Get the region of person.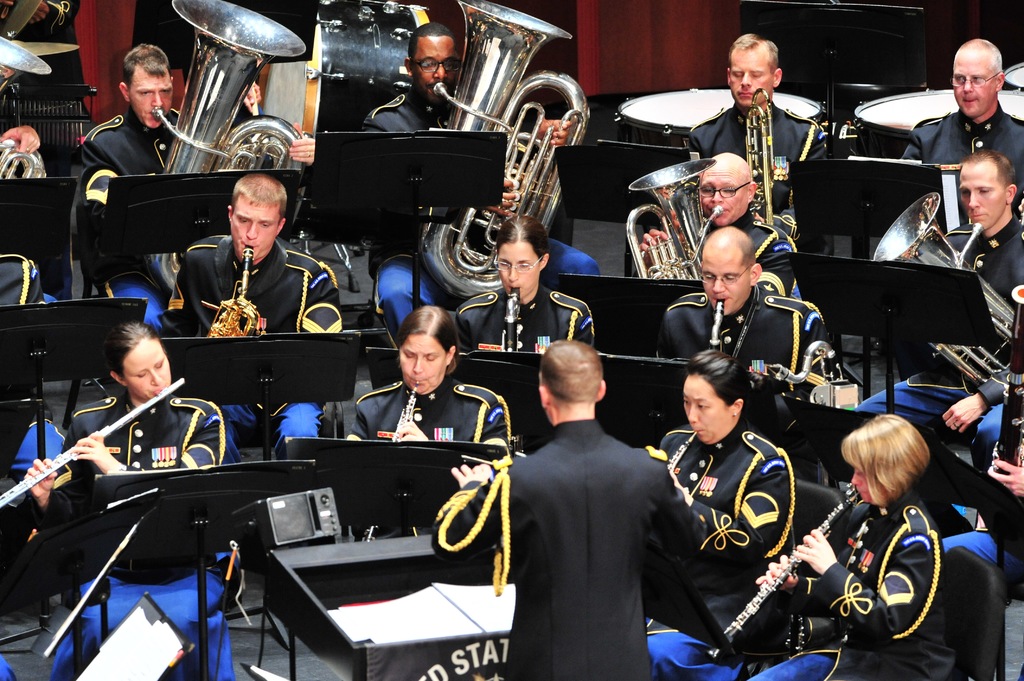
locate(177, 161, 328, 385).
